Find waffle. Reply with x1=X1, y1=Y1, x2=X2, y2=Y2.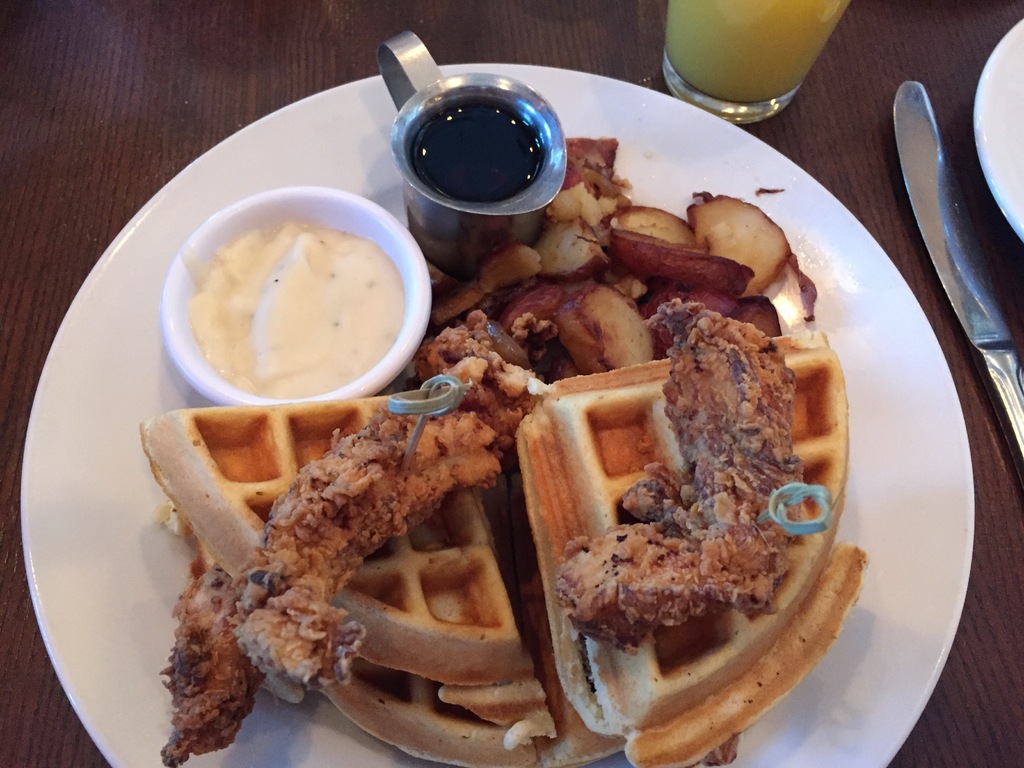
x1=181, y1=476, x2=561, y2=767.
